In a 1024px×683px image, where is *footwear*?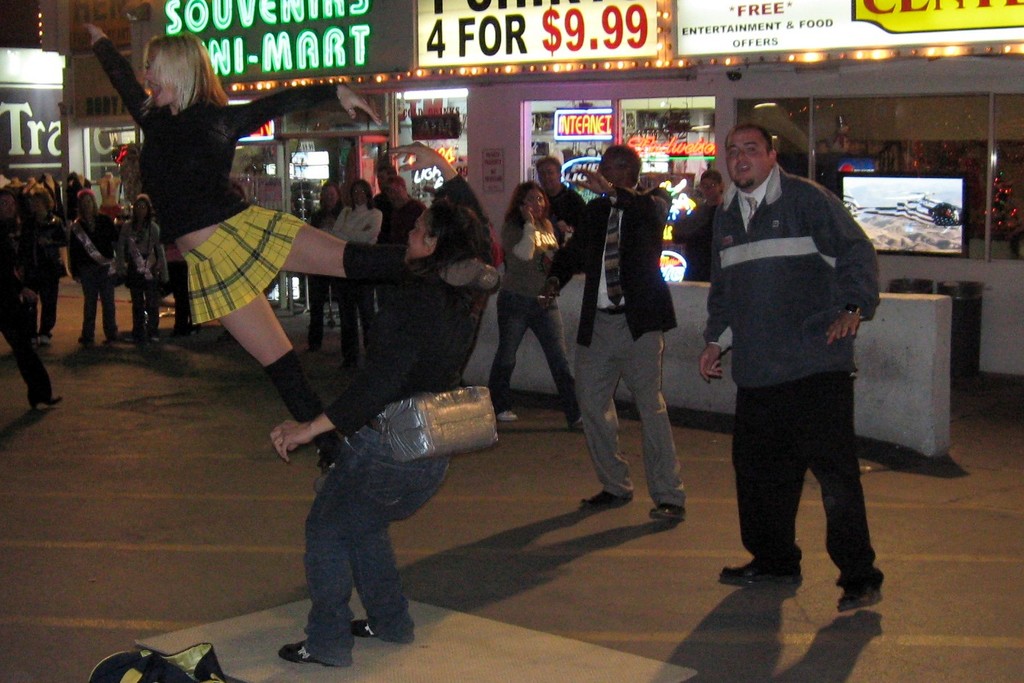
(33, 392, 64, 407).
